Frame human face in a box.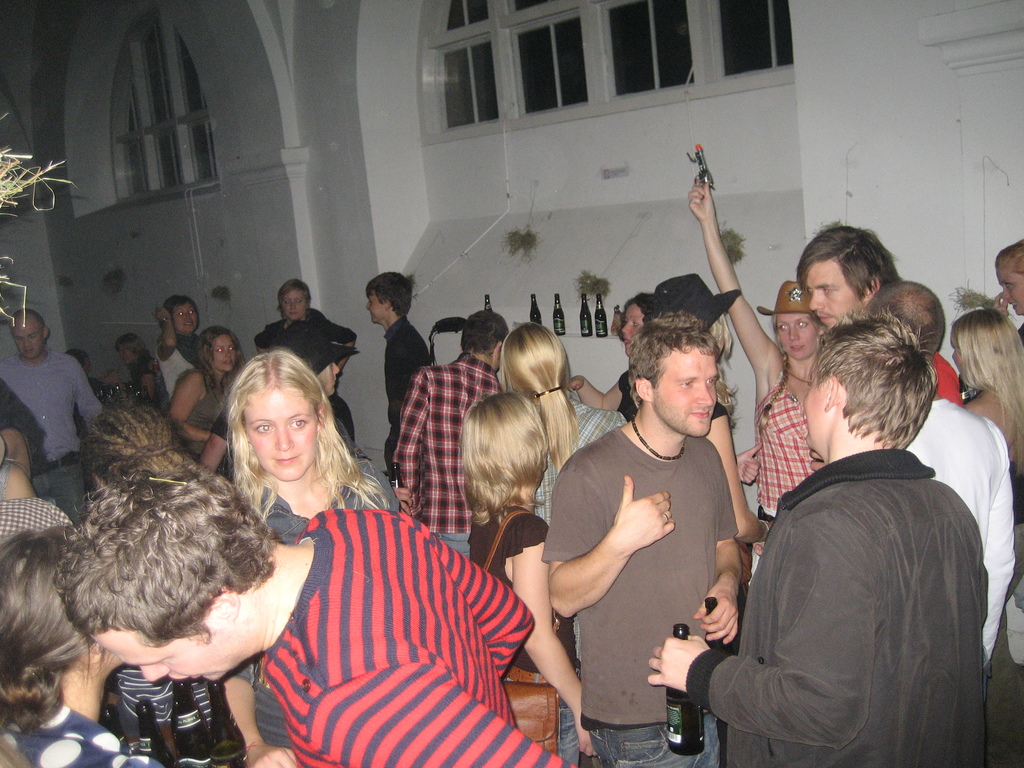
<box>367,294,382,323</box>.
